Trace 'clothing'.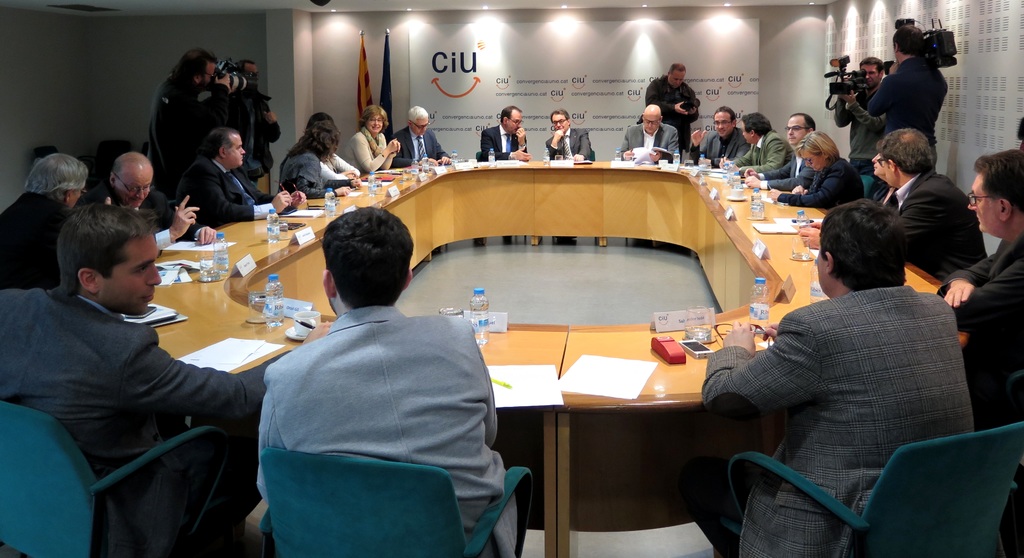
Traced to (left=550, top=121, right=591, bottom=166).
